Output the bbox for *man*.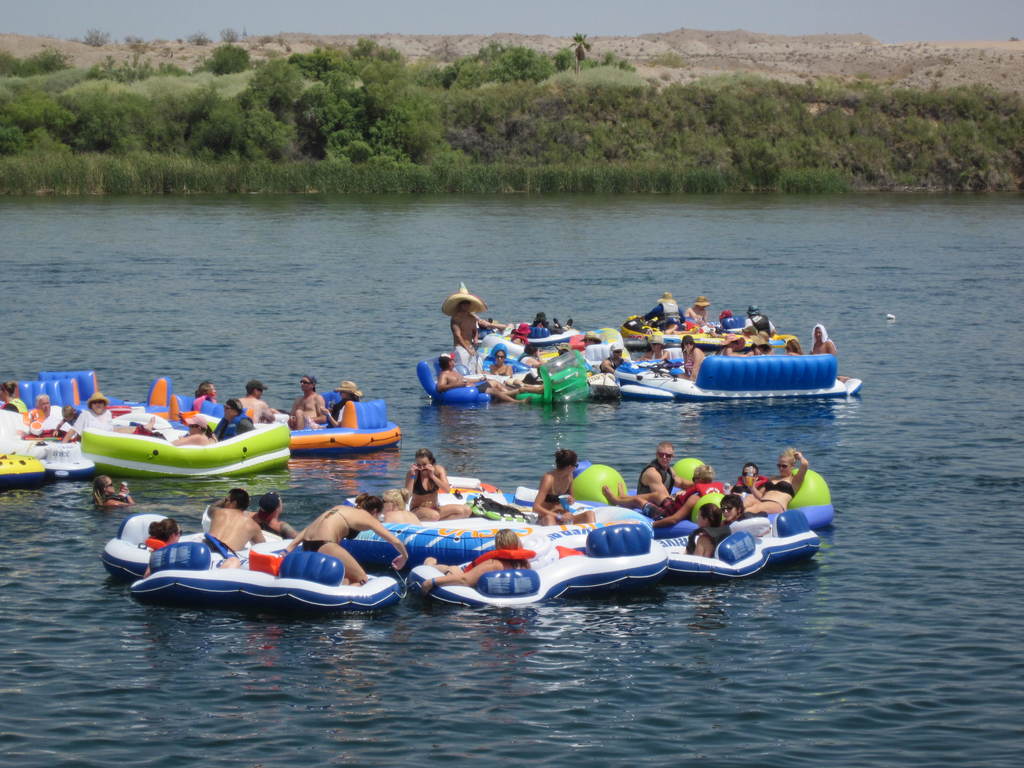
bbox=[812, 327, 842, 364].
